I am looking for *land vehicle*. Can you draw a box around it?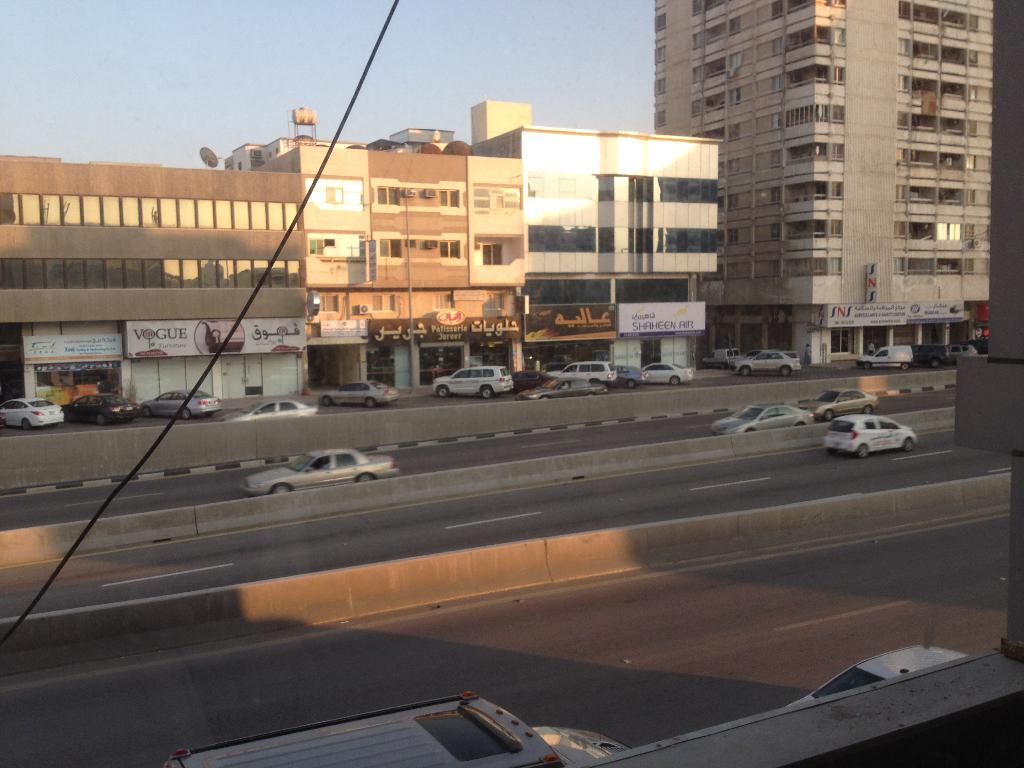
Sure, the bounding box is x1=141, y1=388, x2=222, y2=420.
